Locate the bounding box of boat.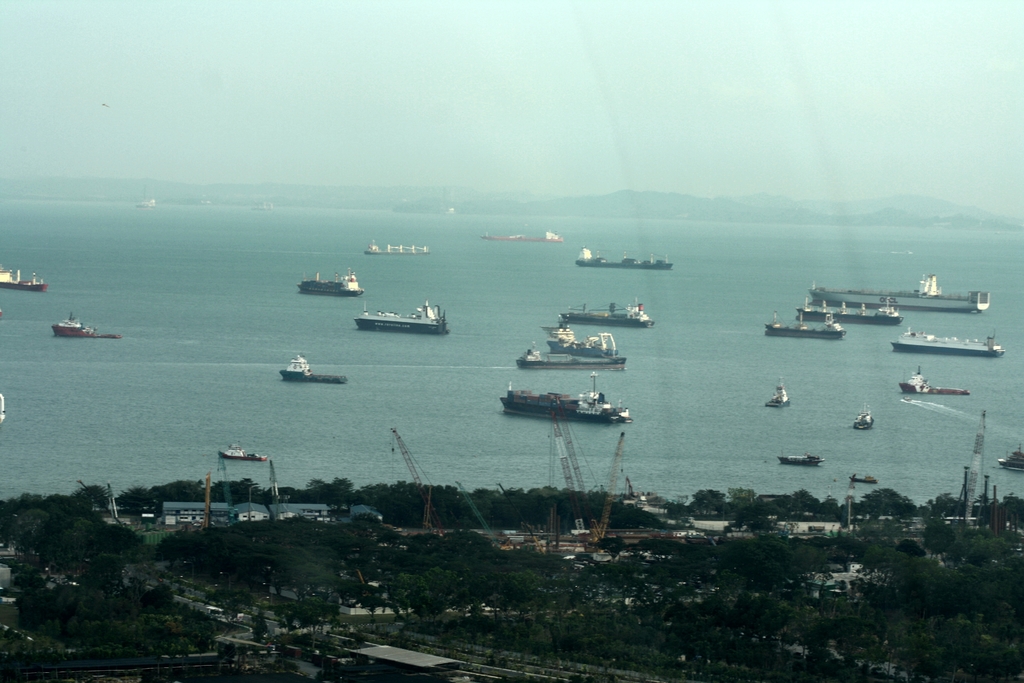
Bounding box: {"x1": 777, "y1": 454, "x2": 827, "y2": 466}.
